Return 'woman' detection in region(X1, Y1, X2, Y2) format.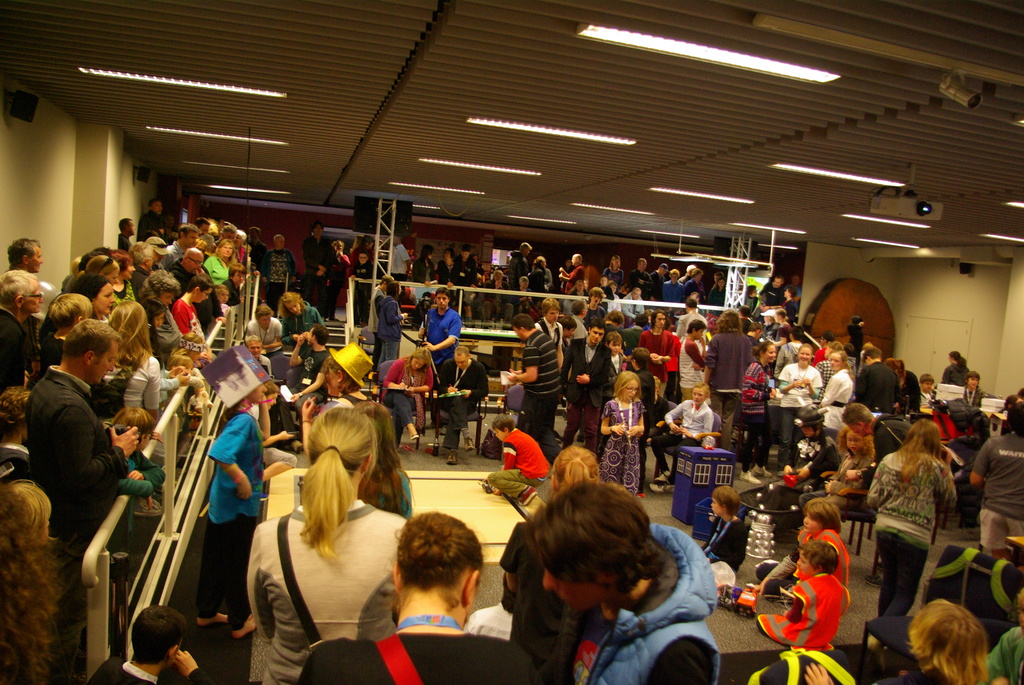
region(530, 255, 546, 292).
